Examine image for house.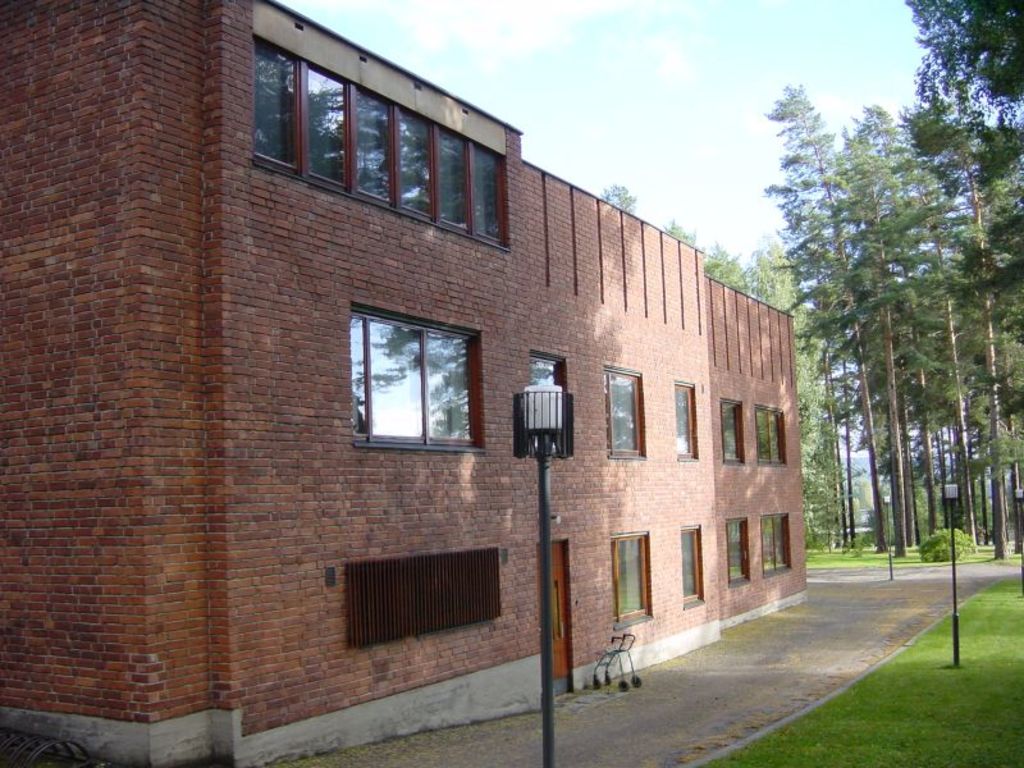
Examination result: l=15, t=0, r=796, b=755.
